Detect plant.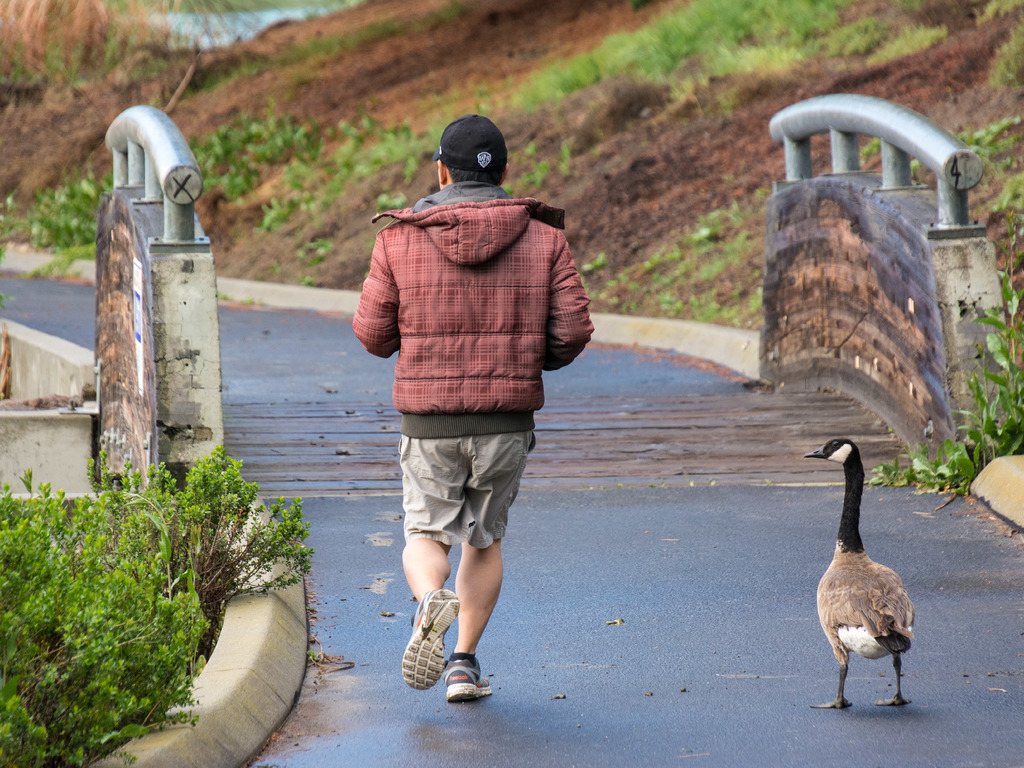
Detected at rect(529, 136, 551, 164).
